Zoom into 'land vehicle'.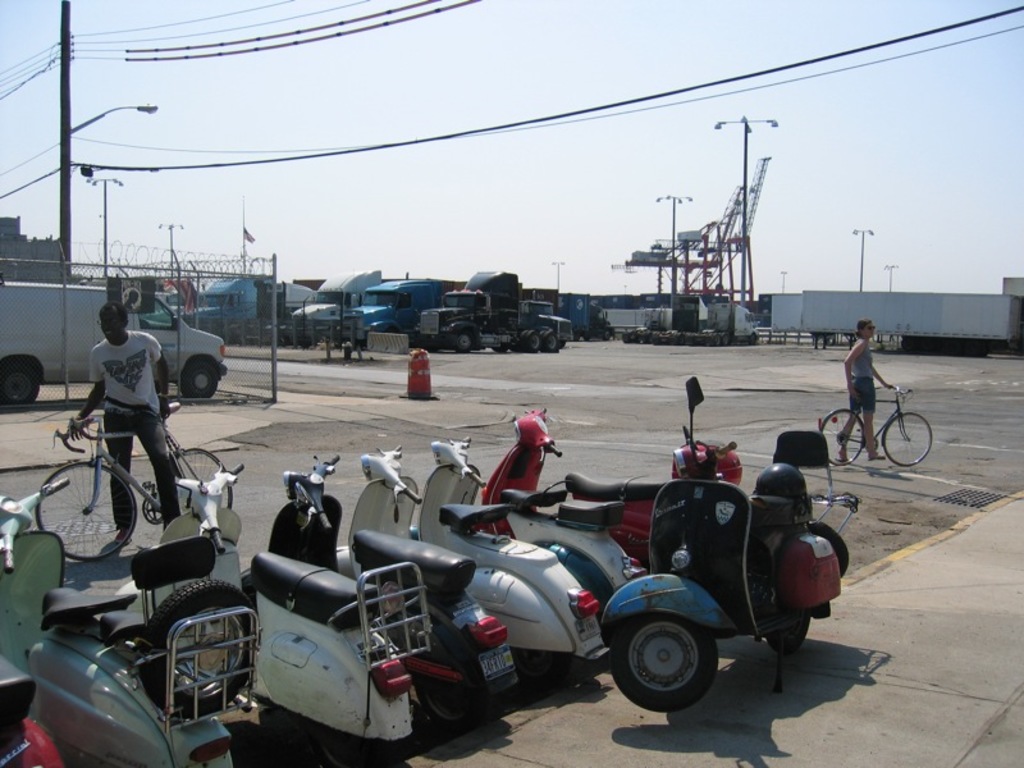
Zoom target: detection(654, 298, 708, 343).
